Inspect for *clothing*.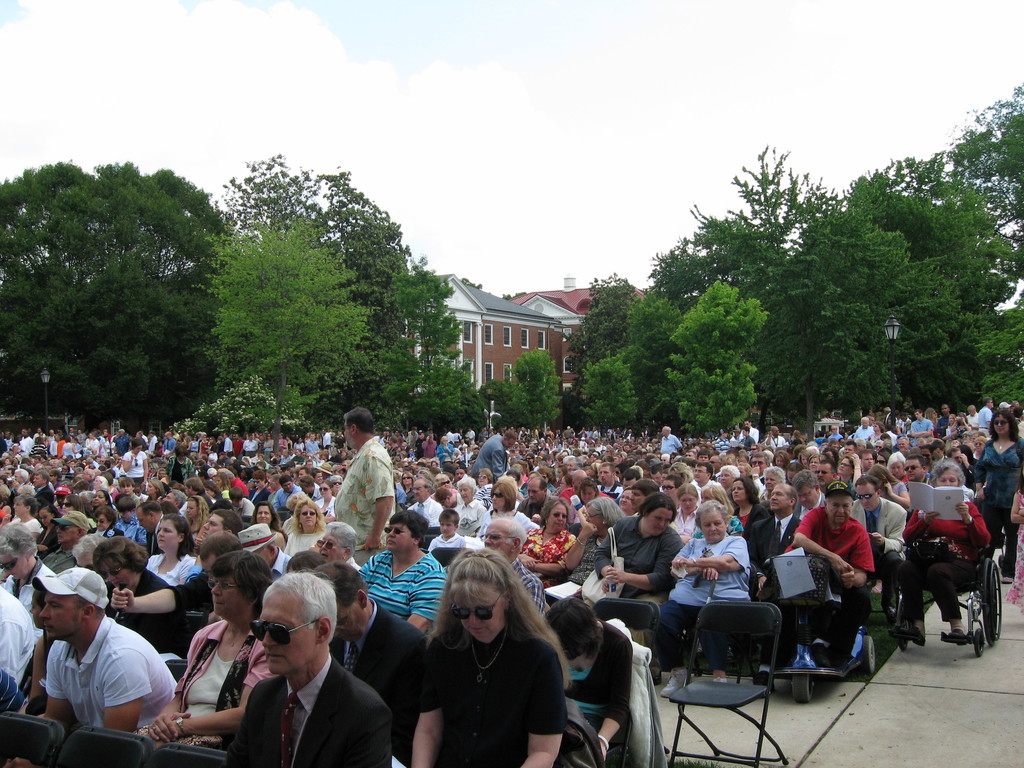
Inspection: pyautogui.locateOnScreen(119, 515, 147, 547).
